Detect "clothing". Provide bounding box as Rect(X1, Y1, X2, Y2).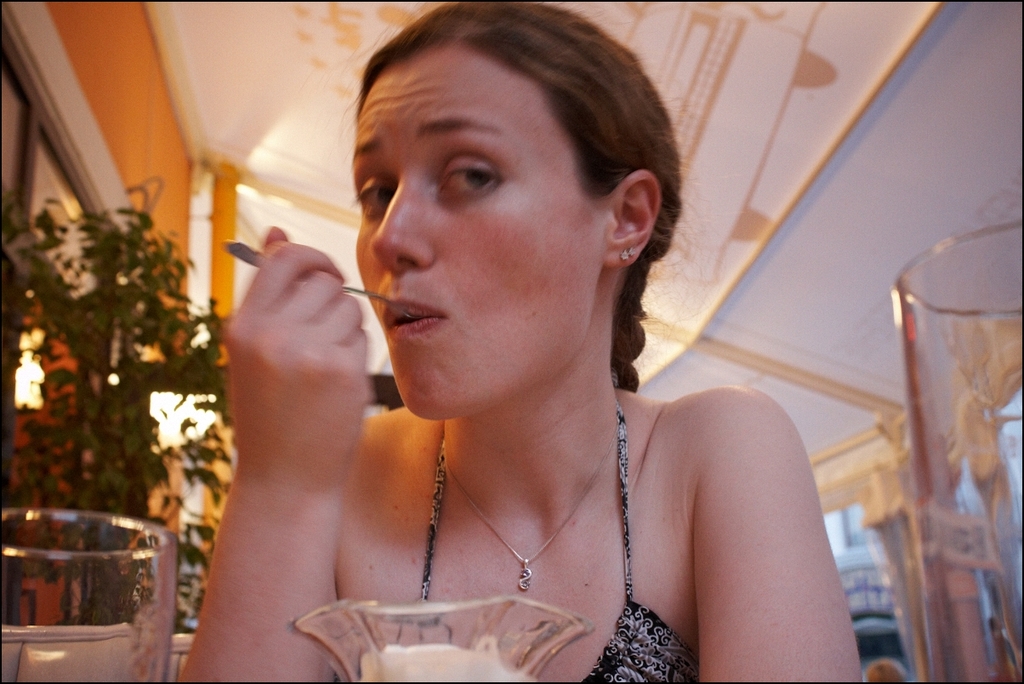
Rect(333, 371, 698, 683).
